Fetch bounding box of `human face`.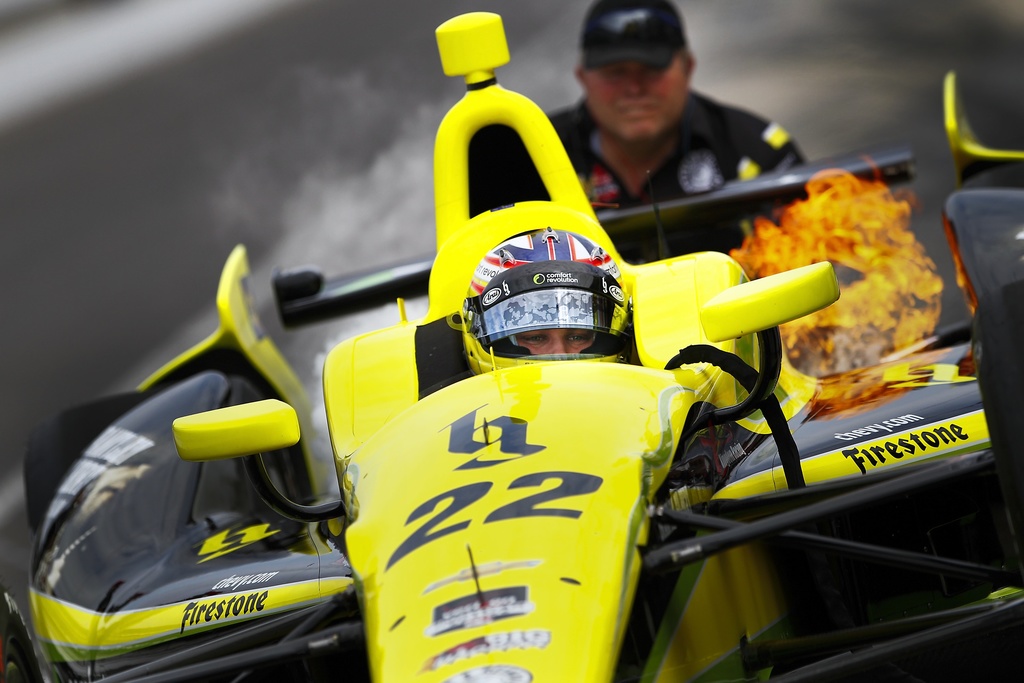
Bbox: <region>586, 59, 687, 145</region>.
